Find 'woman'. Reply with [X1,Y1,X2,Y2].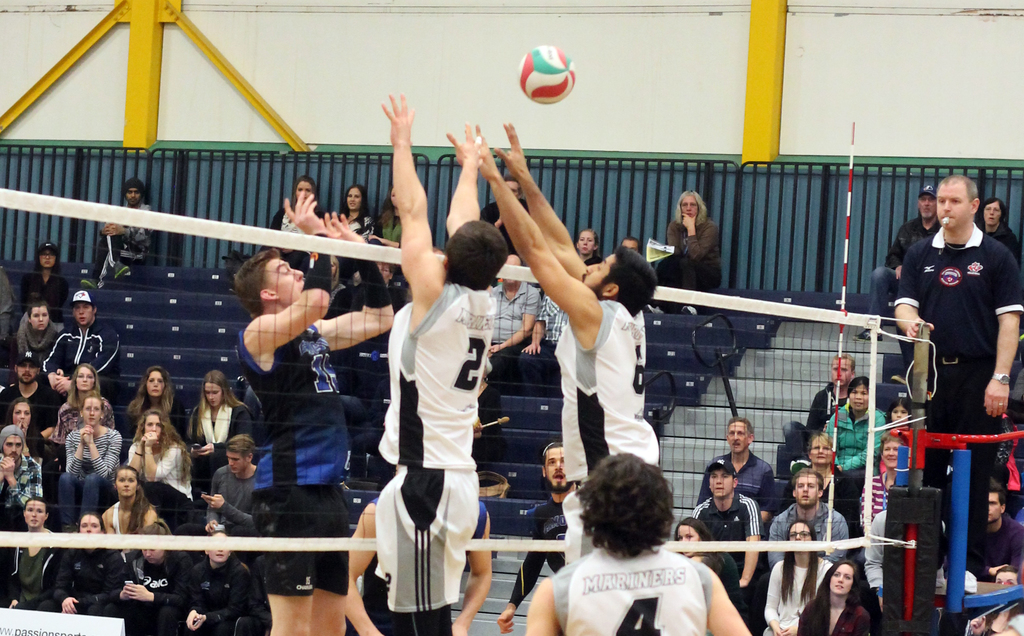
[118,407,193,509].
